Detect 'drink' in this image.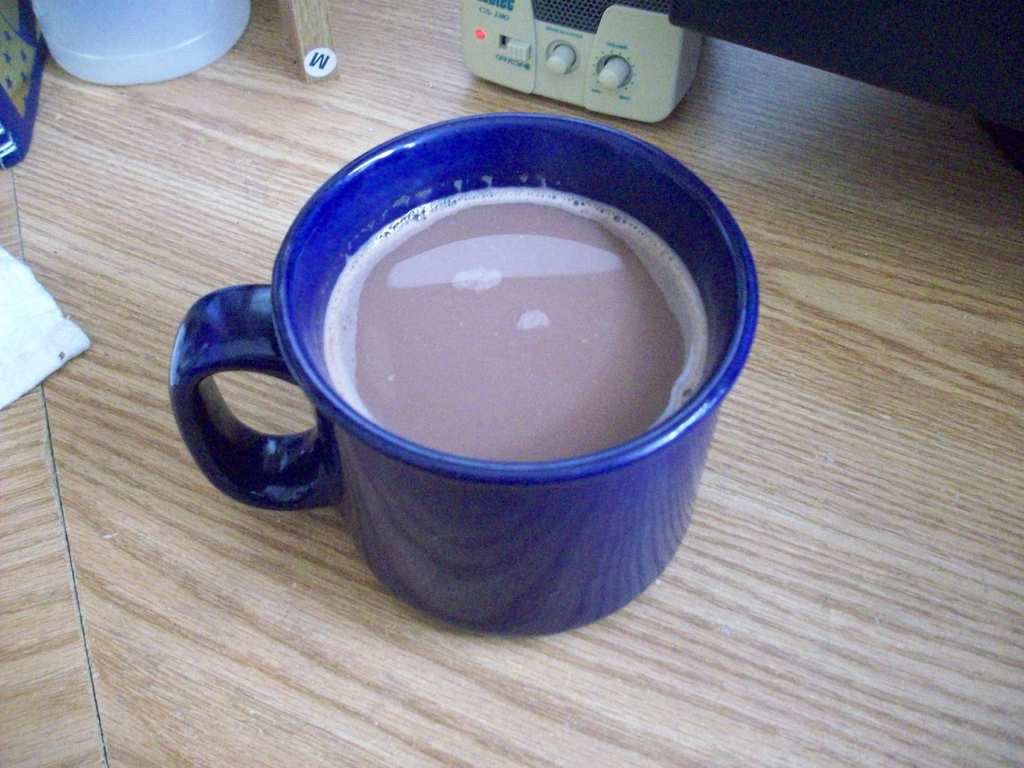
Detection: x1=204, y1=107, x2=761, y2=628.
